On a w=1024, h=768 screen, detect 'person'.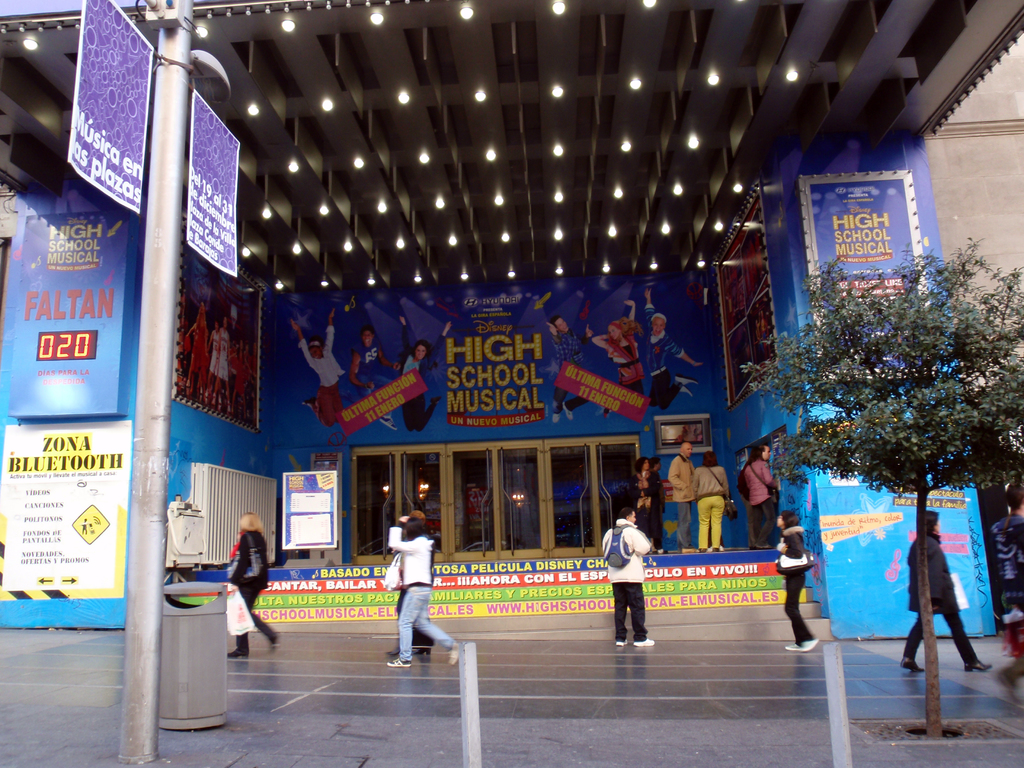
[231, 513, 278, 663].
